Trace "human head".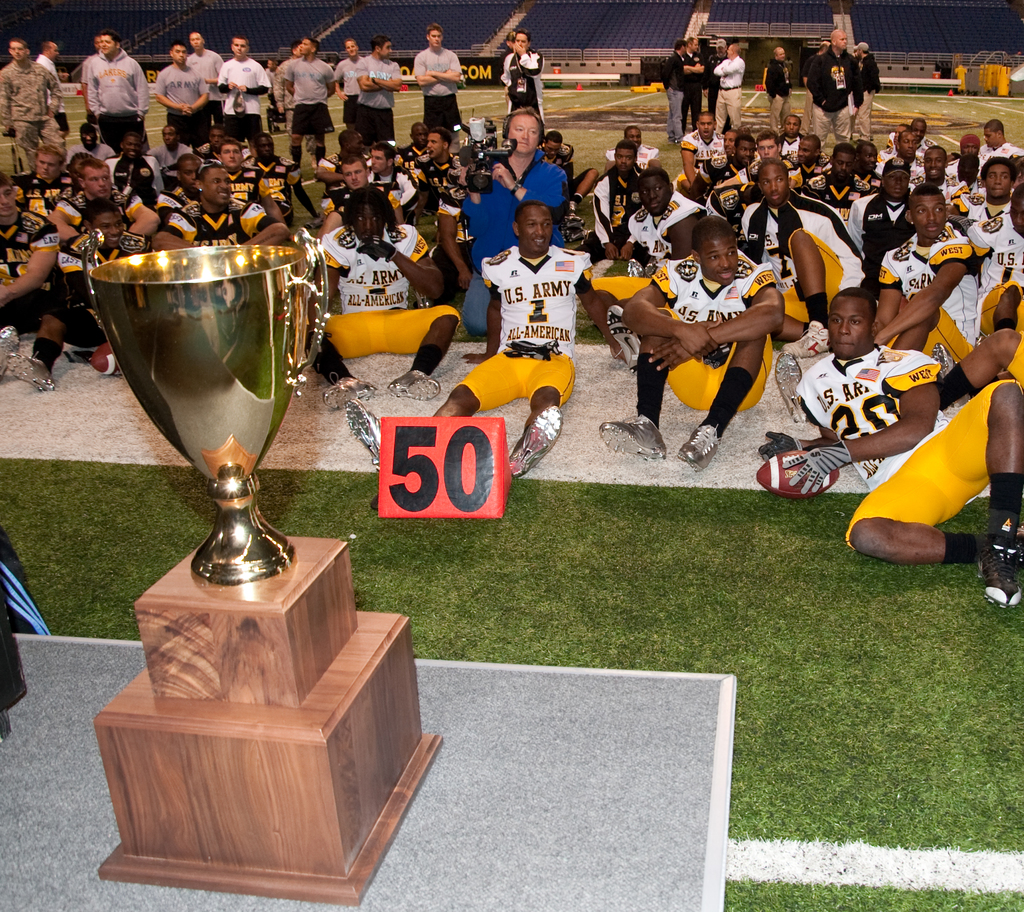
Traced to bbox=(684, 209, 744, 286).
